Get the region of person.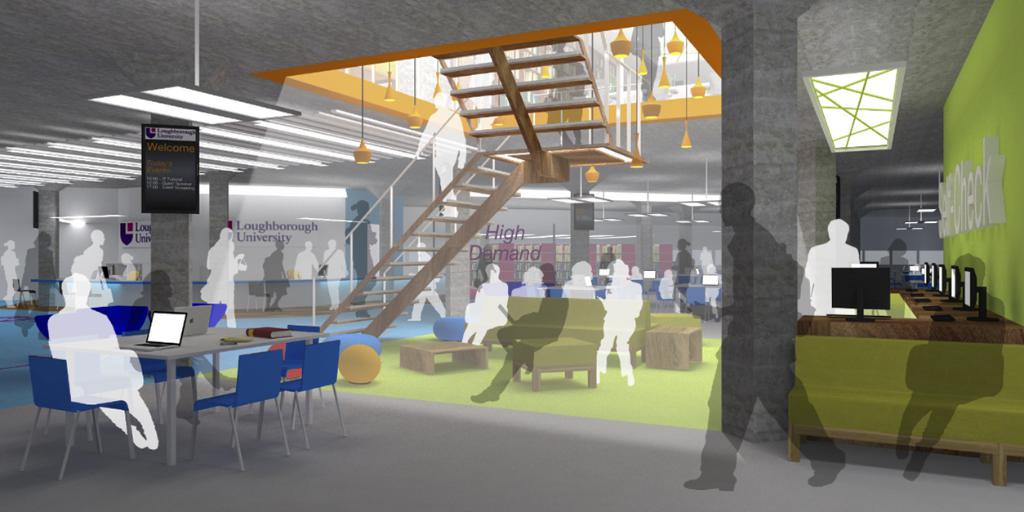
{"x1": 0, "y1": 243, "x2": 21, "y2": 311}.
